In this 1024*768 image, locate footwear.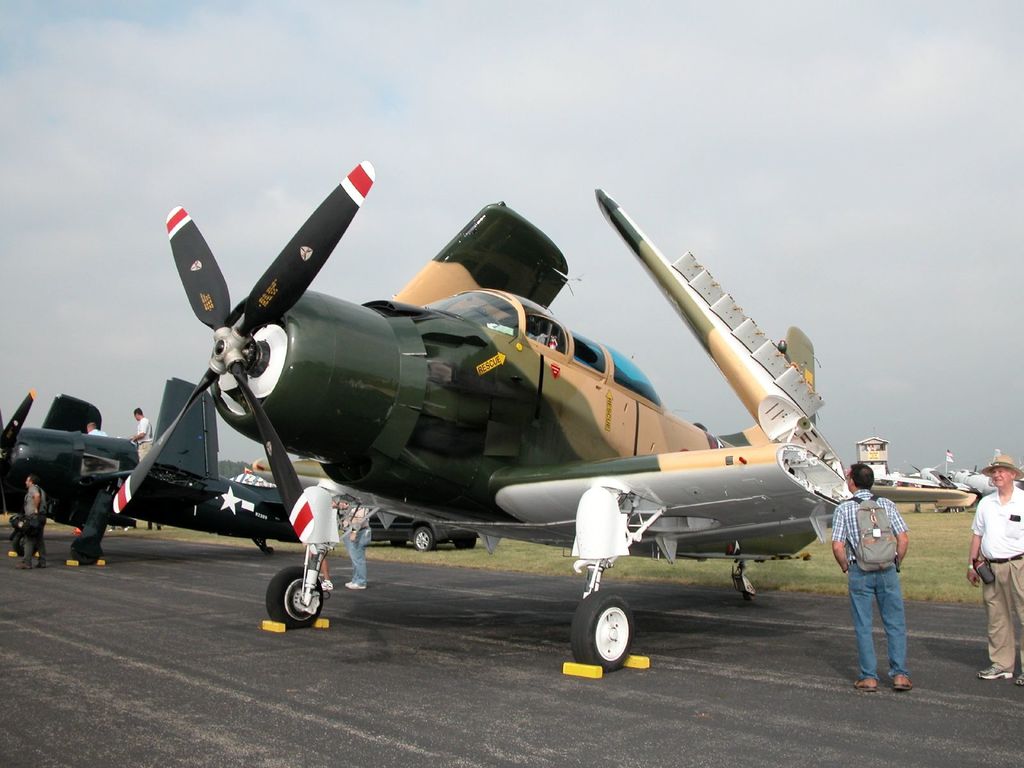
Bounding box: {"left": 973, "top": 662, "right": 1013, "bottom": 675}.
